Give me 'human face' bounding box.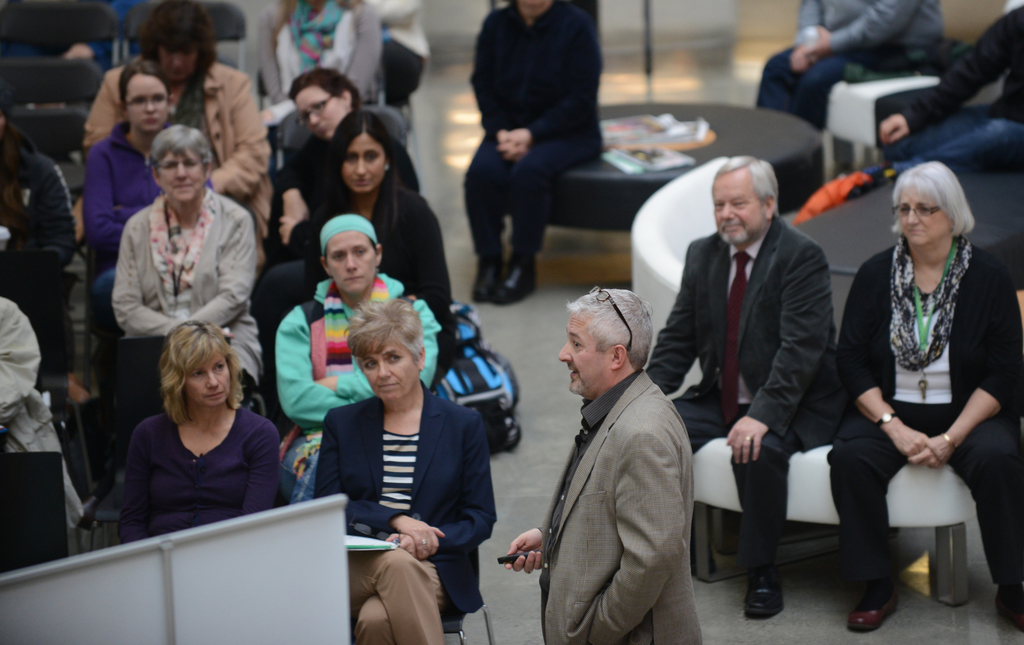
<box>340,133,386,195</box>.
